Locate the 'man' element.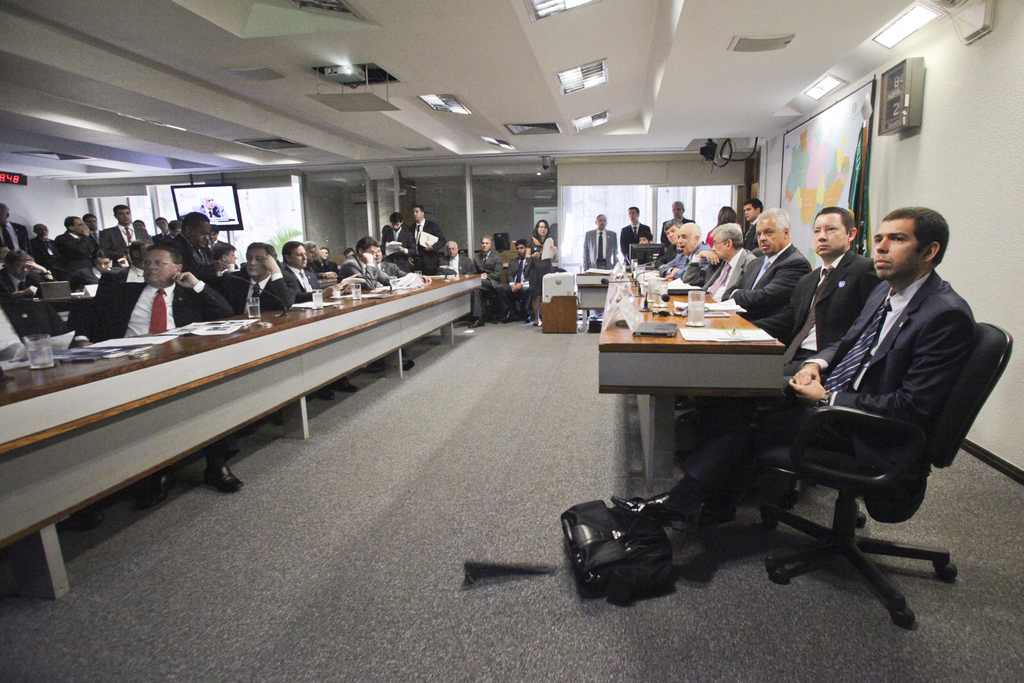
Element bbox: x1=435, y1=240, x2=474, y2=273.
